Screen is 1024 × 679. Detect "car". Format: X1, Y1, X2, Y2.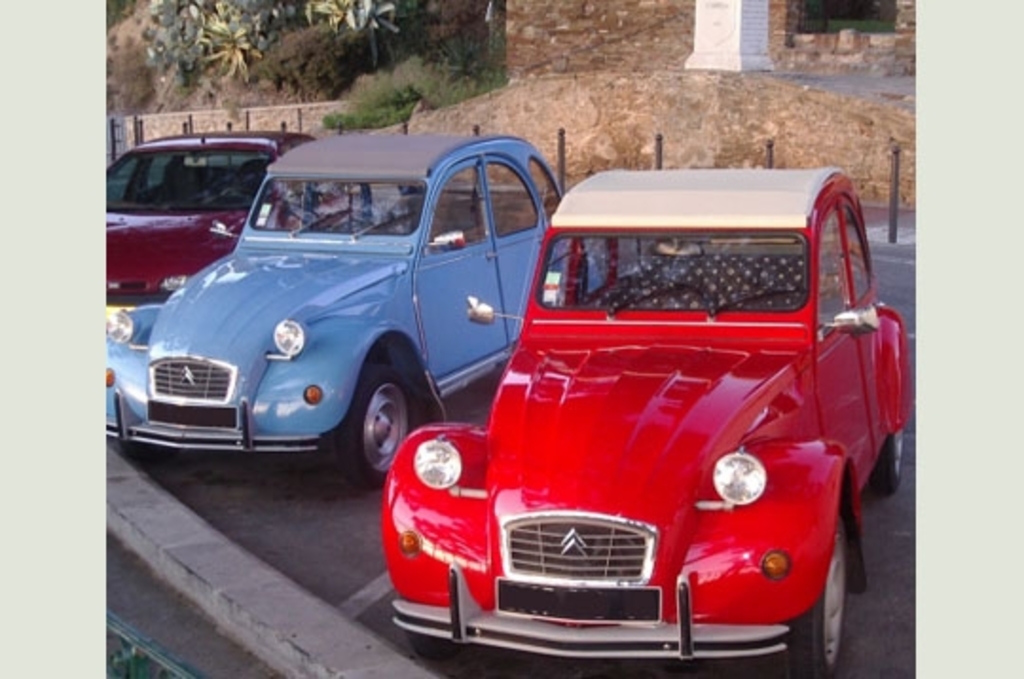
101, 125, 355, 311.
